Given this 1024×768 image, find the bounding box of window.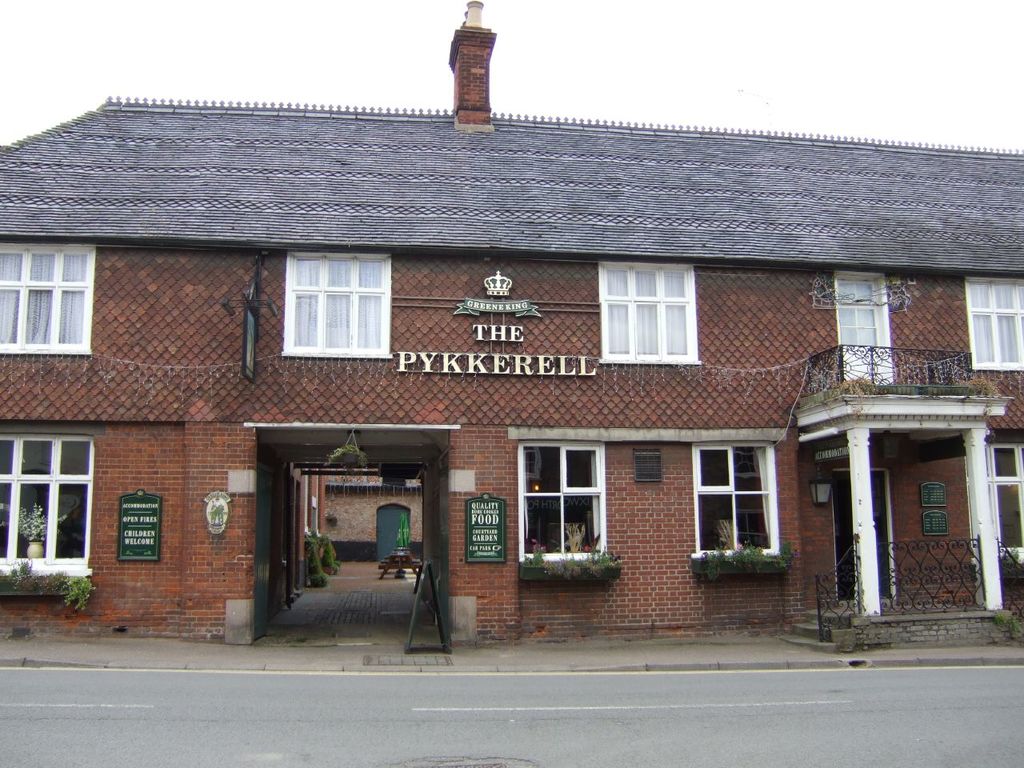
box=[989, 439, 1023, 571].
